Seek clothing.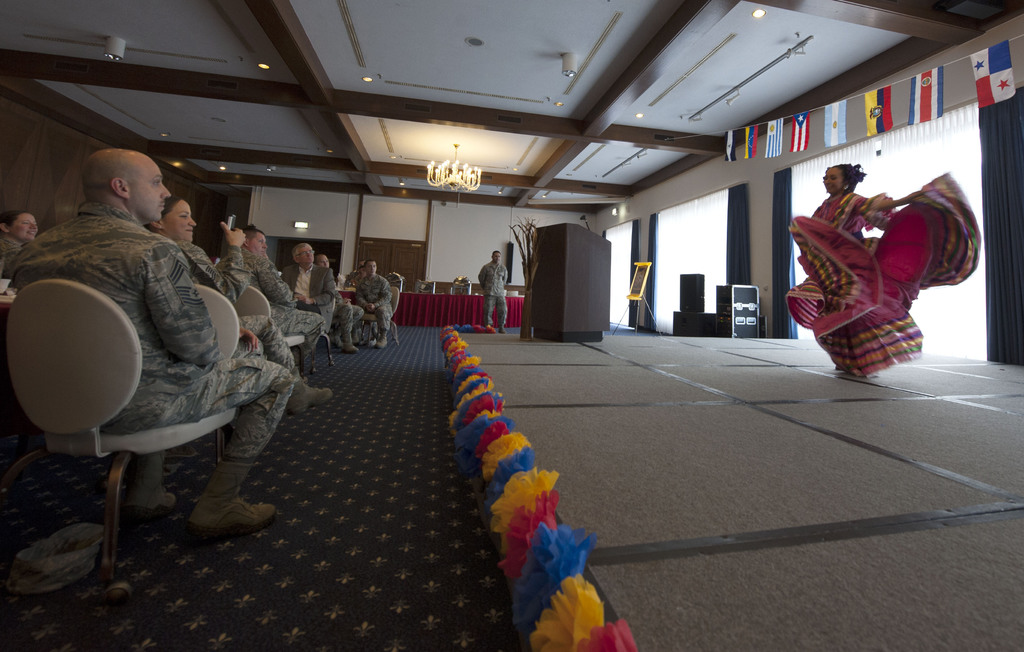
select_region(184, 241, 291, 364).
